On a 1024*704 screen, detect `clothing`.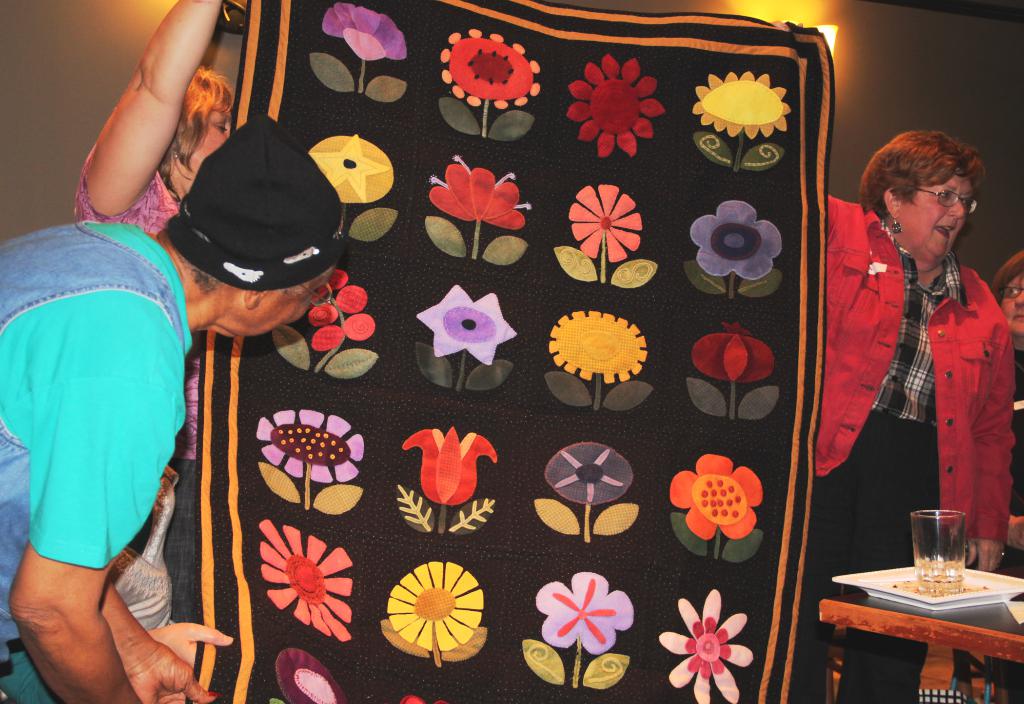
0:217:196:703.
